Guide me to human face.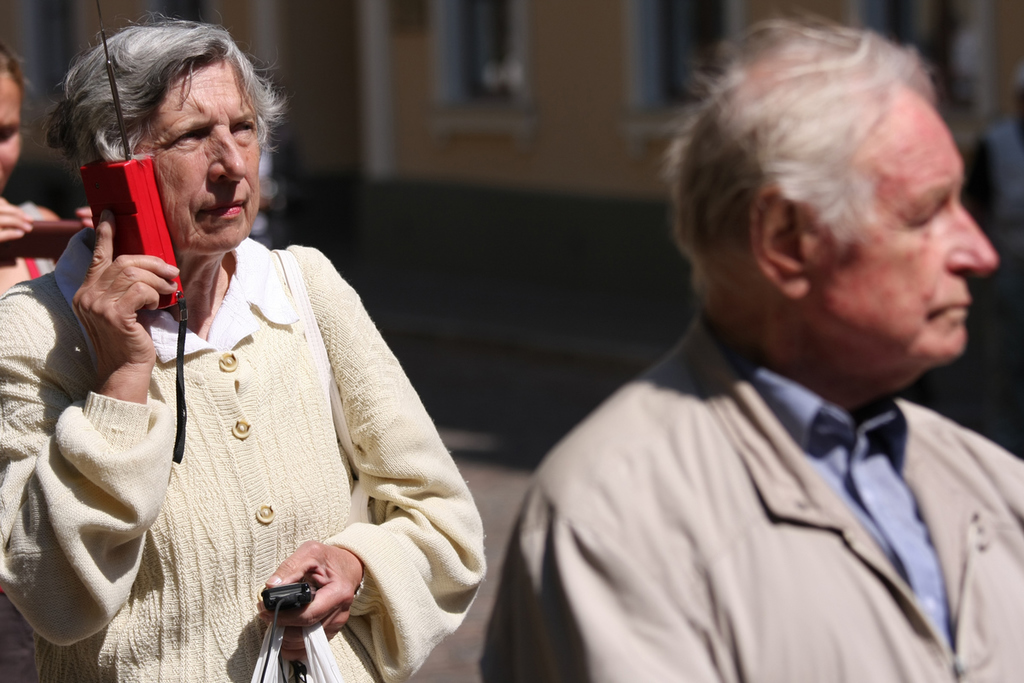
Guidance: rect(136, 61, 256, 249).
